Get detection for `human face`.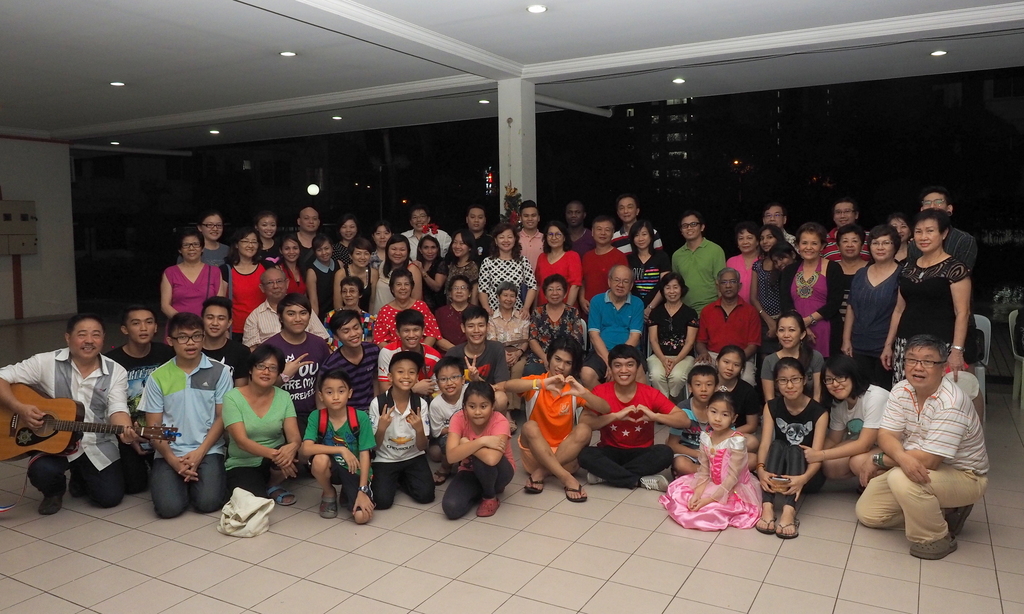
Detection: <bbox>835, 205, 852, 227</bbox>.
